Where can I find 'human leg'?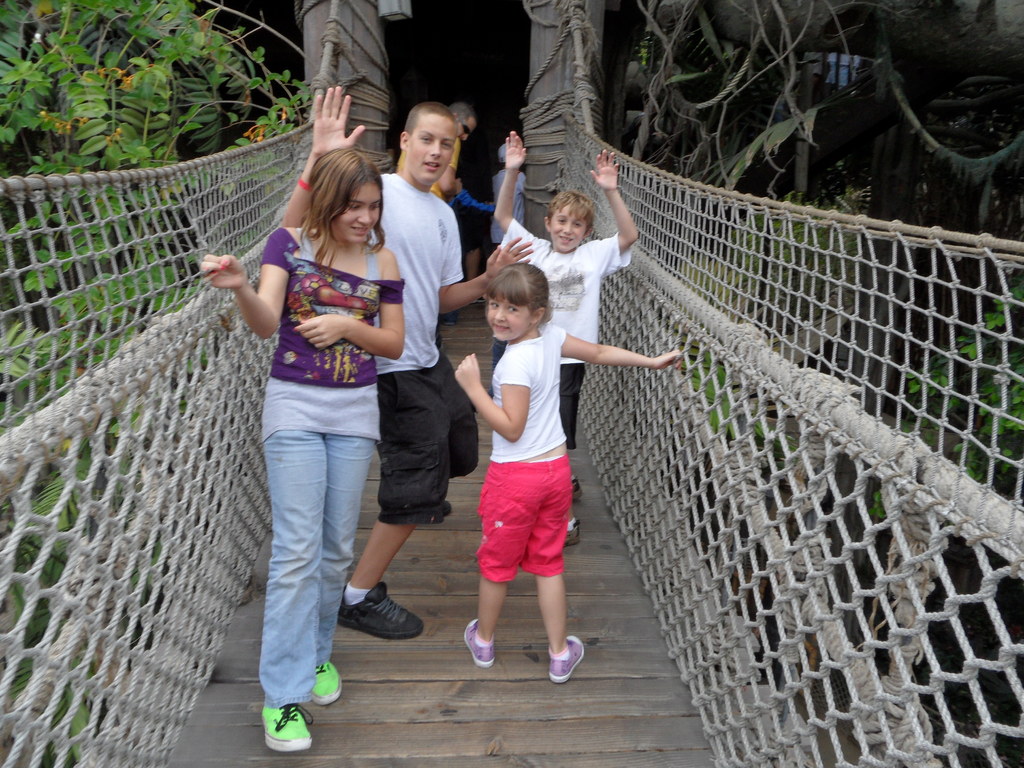
You can find it at rect(338, 348, 447, 643).
